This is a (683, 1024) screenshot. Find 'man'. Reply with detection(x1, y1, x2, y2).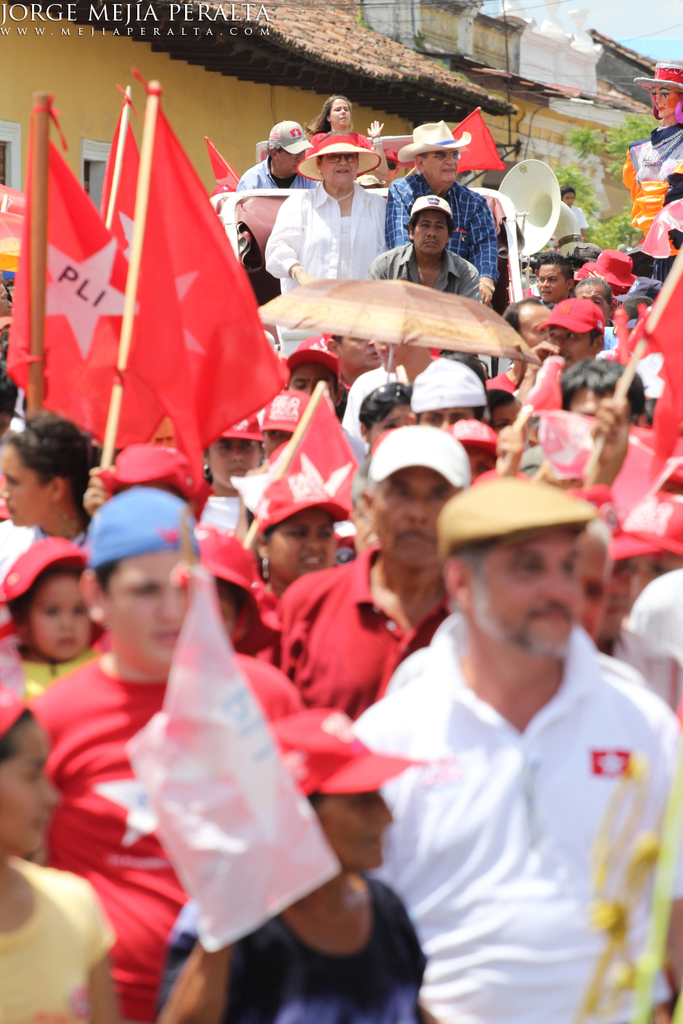
detection(353, 190, 477, 302).
